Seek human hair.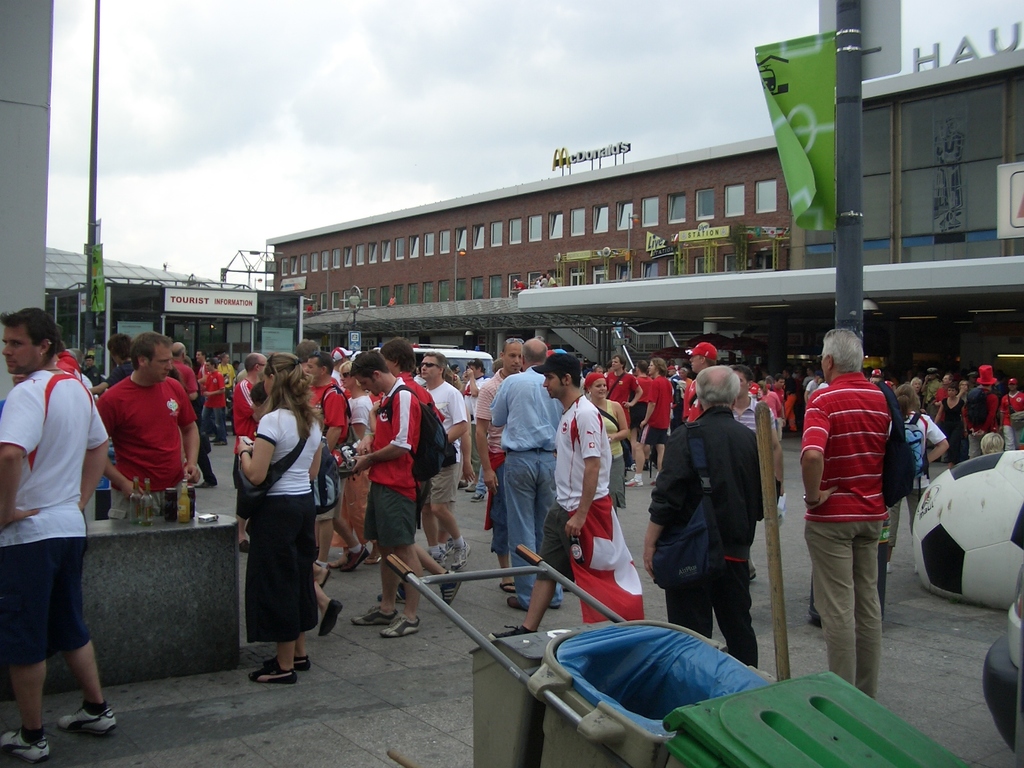
945 373 954 381.
